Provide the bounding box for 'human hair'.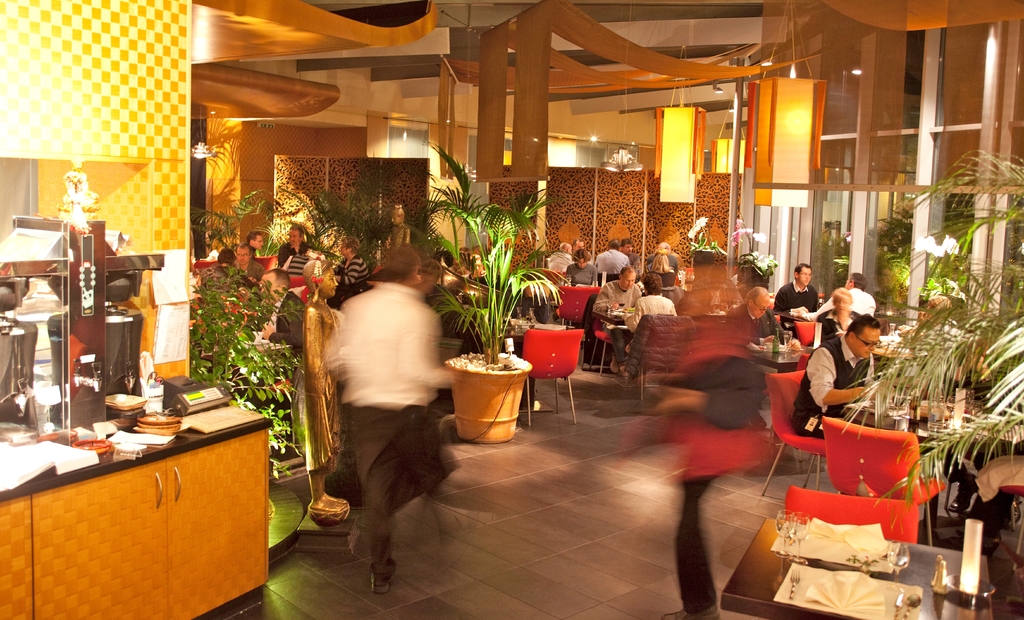
select_region(570, 249, 591, 263).
